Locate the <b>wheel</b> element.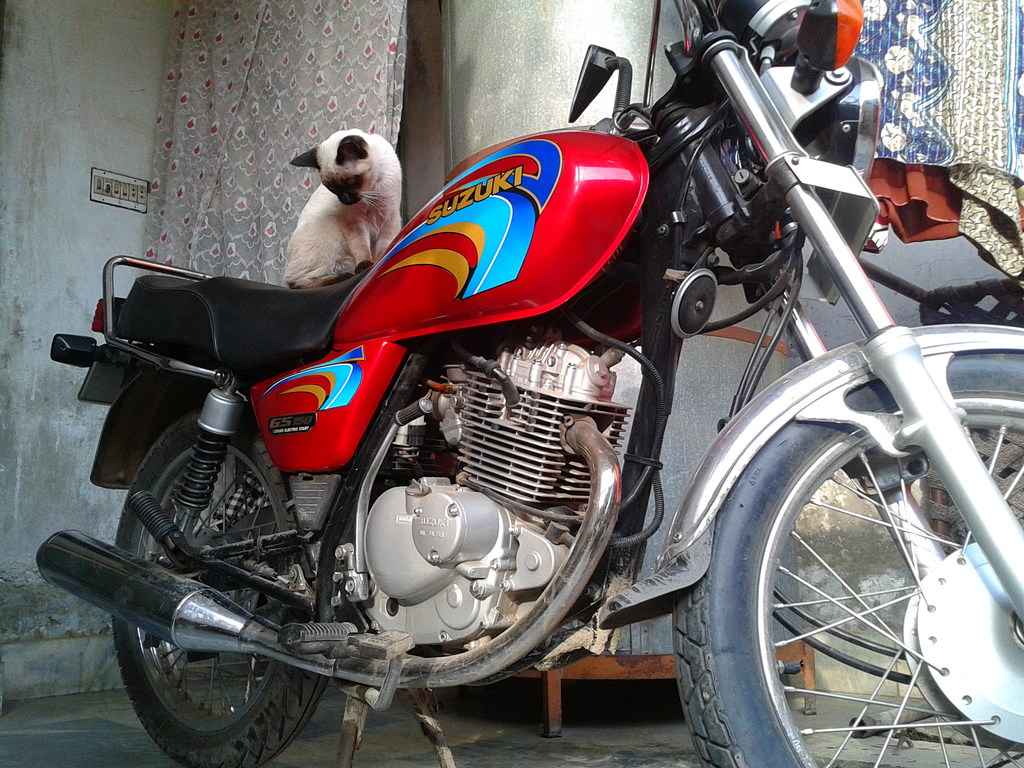
Element bbox: 112,406,324,767.
